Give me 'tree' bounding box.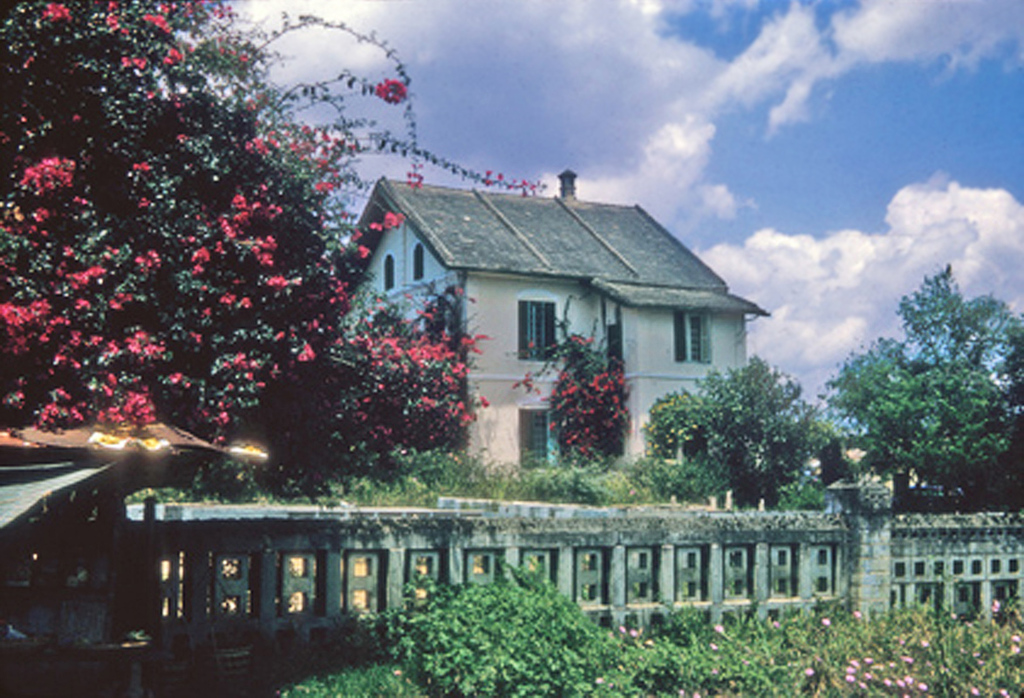
<bbox>514, 291, 641, 466</bbox>.
